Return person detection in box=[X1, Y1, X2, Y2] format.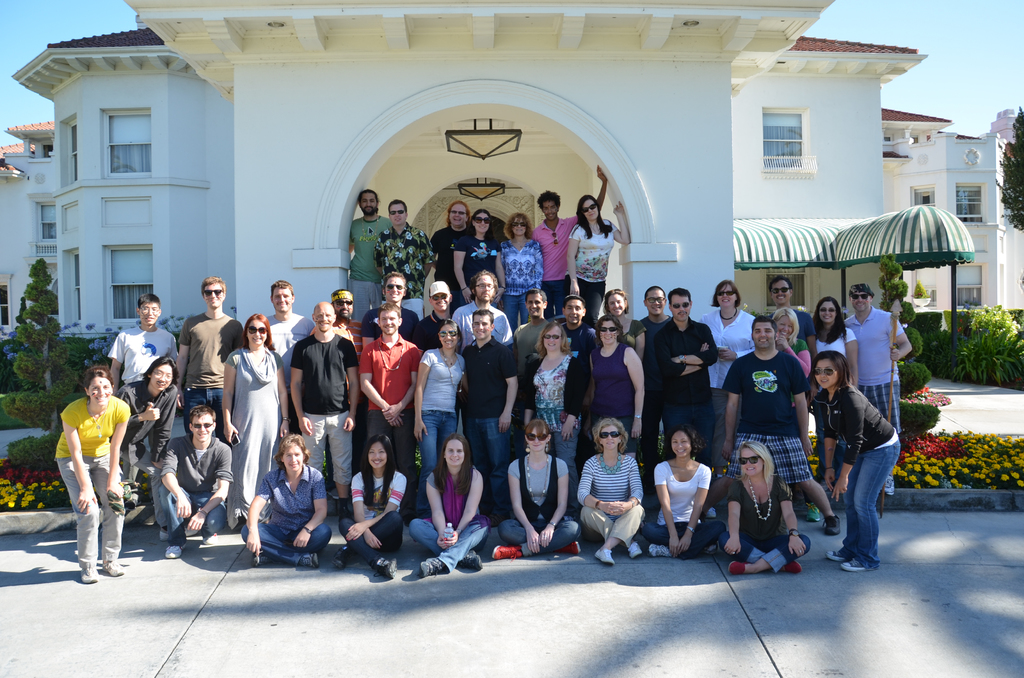
box=[598, 281, 648, 372].
